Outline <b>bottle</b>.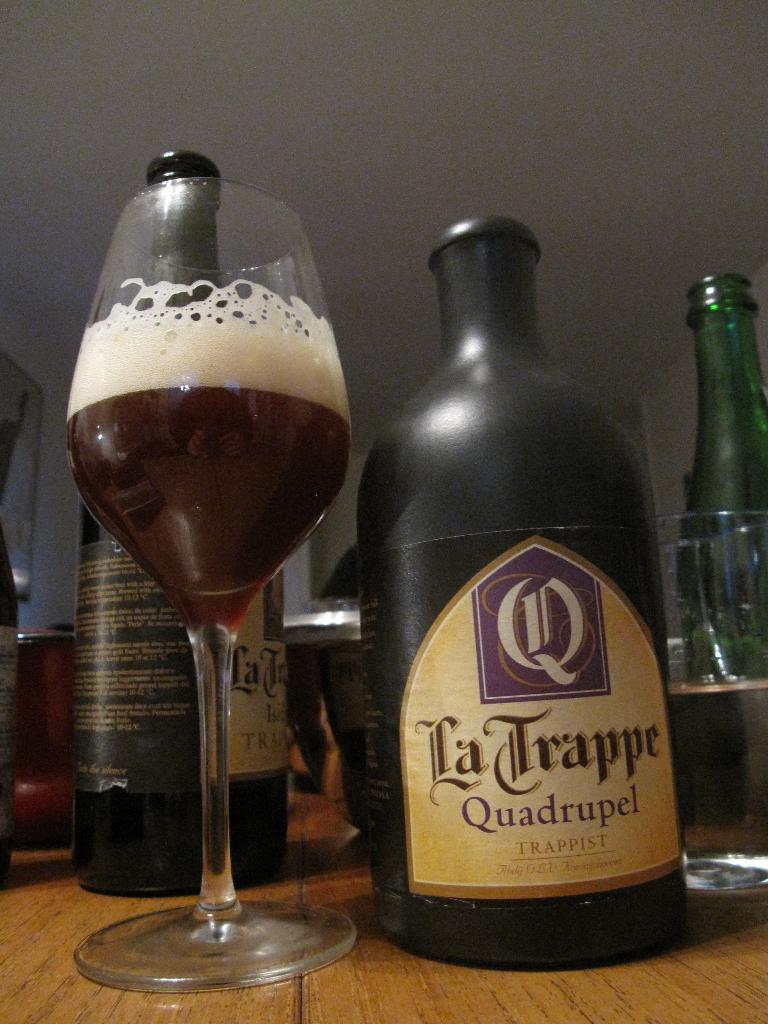
Outline: pyautogui.locateOnScreen(681, 274, 767, 831).
